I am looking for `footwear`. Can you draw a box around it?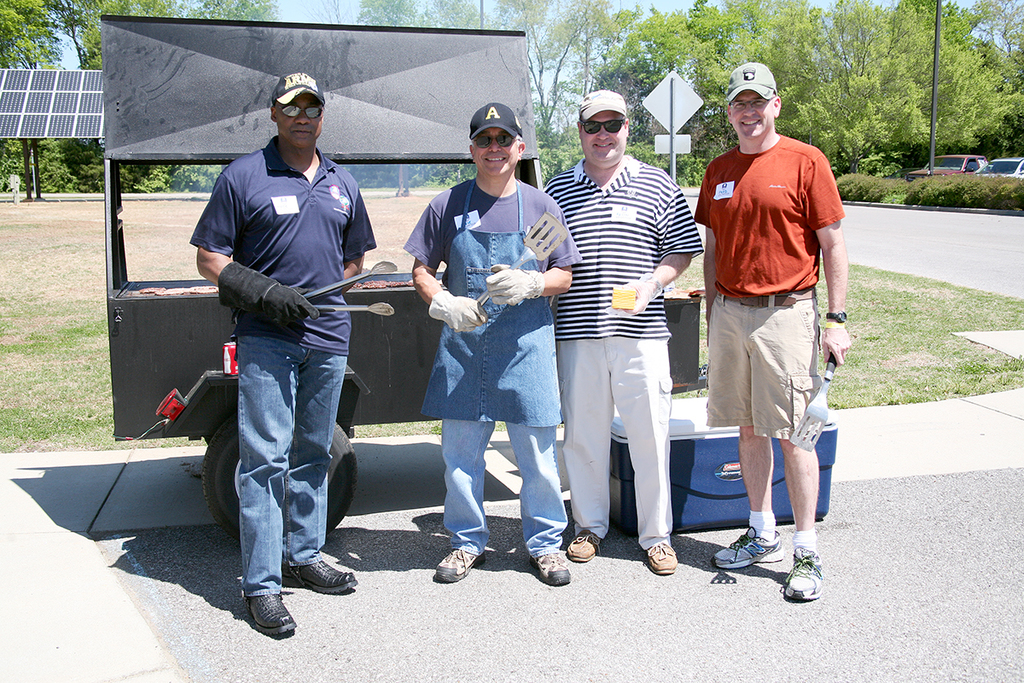
Sure, the bounding box is 244:594:296:634.
